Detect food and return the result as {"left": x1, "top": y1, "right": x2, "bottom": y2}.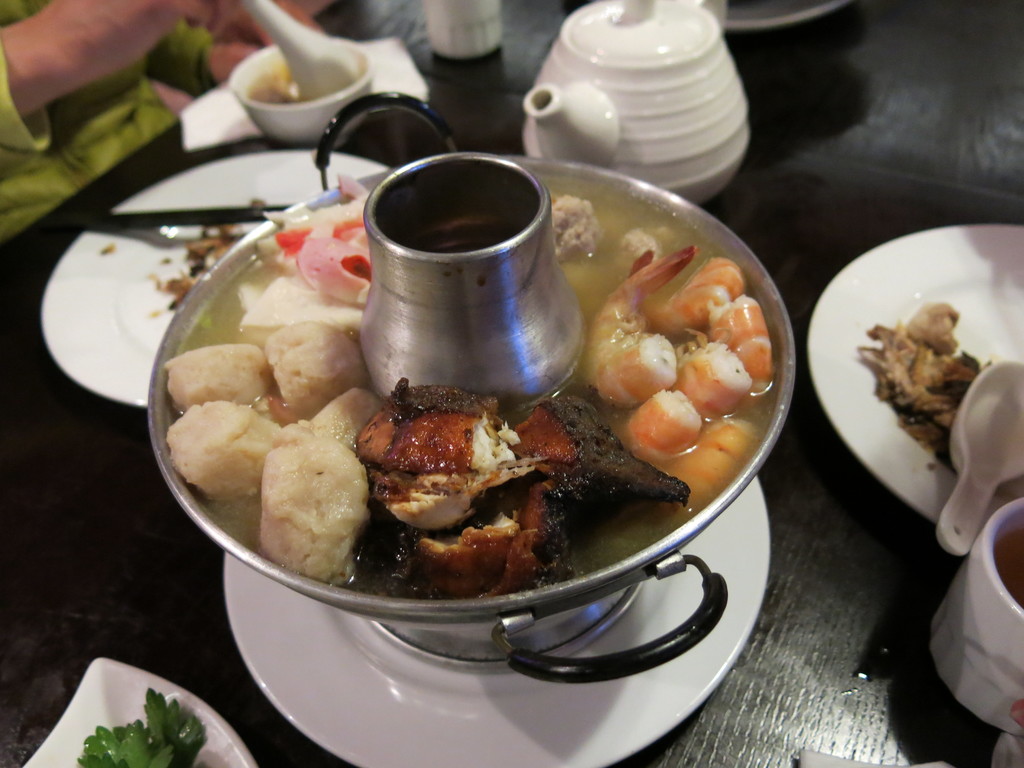
{"left": 77, "top": 685, "right": 216, "bottom": 767}.
